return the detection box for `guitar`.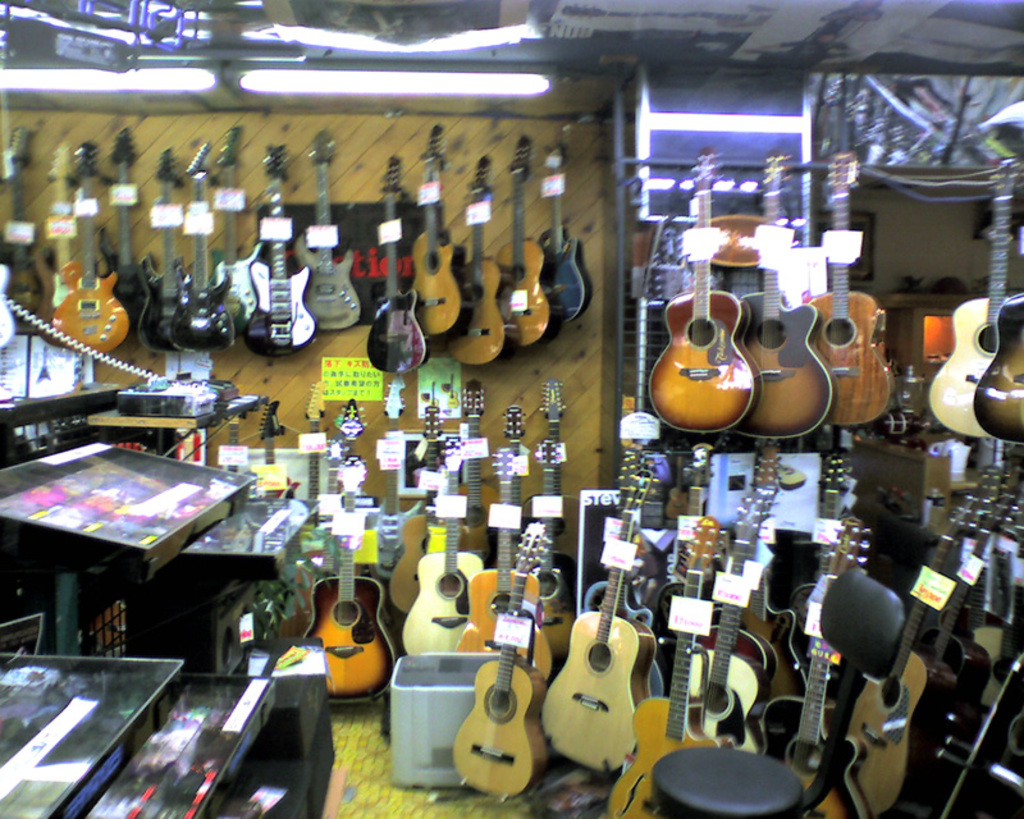
detection(449, 439, 556, 688).
